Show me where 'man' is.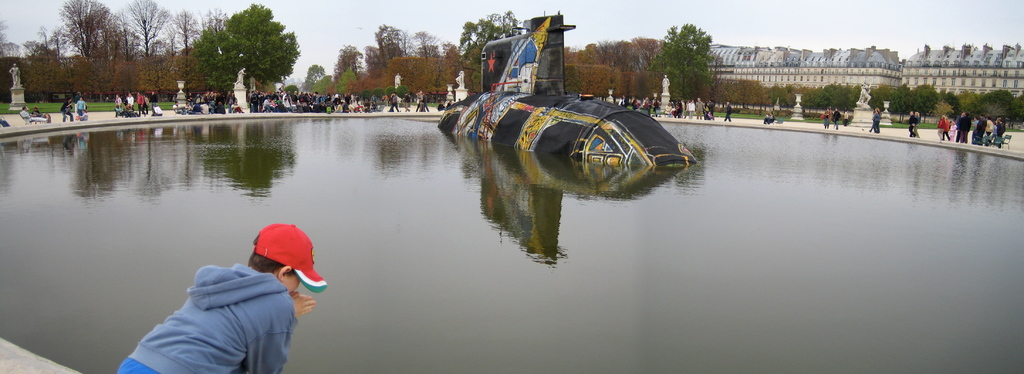
'man' is at [959, 111, 972, 143].
